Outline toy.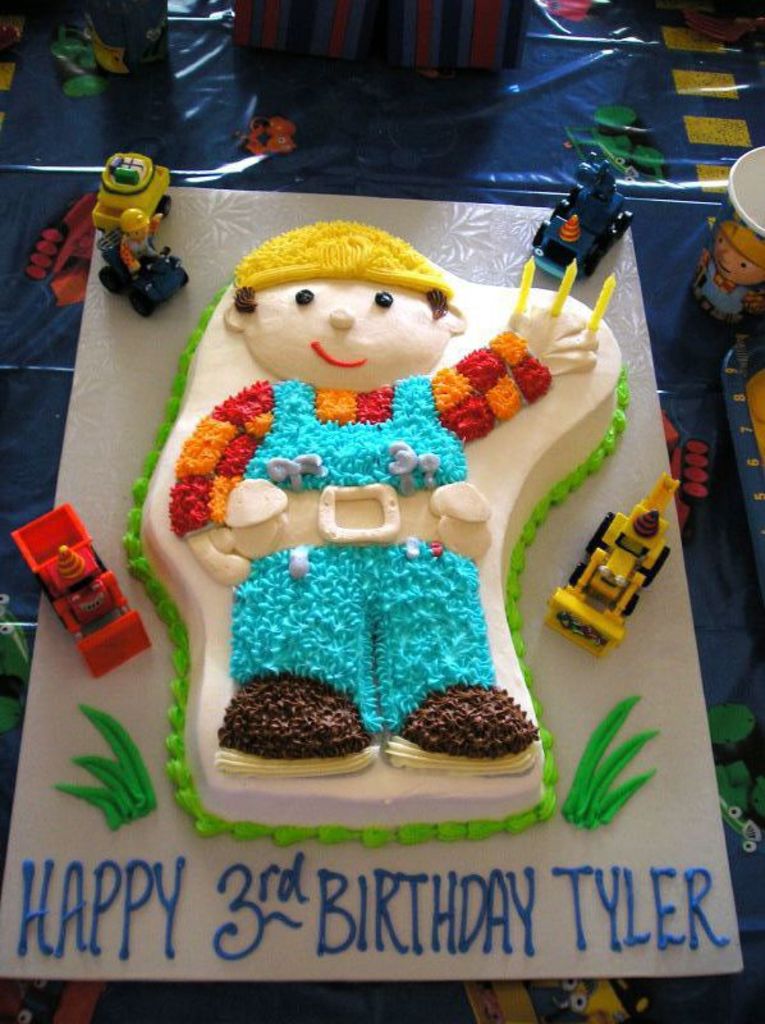
Outline: pyautogui.locateOnScreen(567, 102, 665, 183).
